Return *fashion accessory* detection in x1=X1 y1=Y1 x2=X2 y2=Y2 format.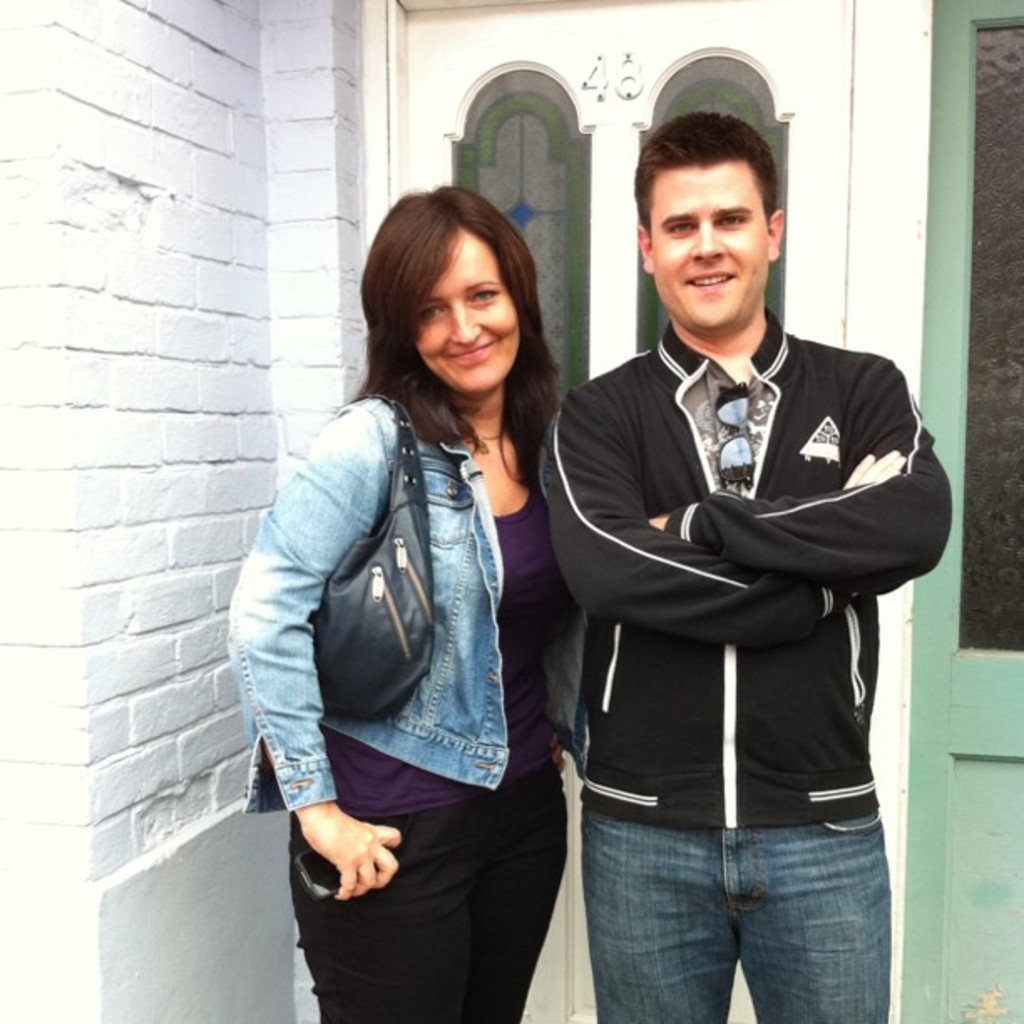
x1=294 y1=385 x2=437 y2=738.
